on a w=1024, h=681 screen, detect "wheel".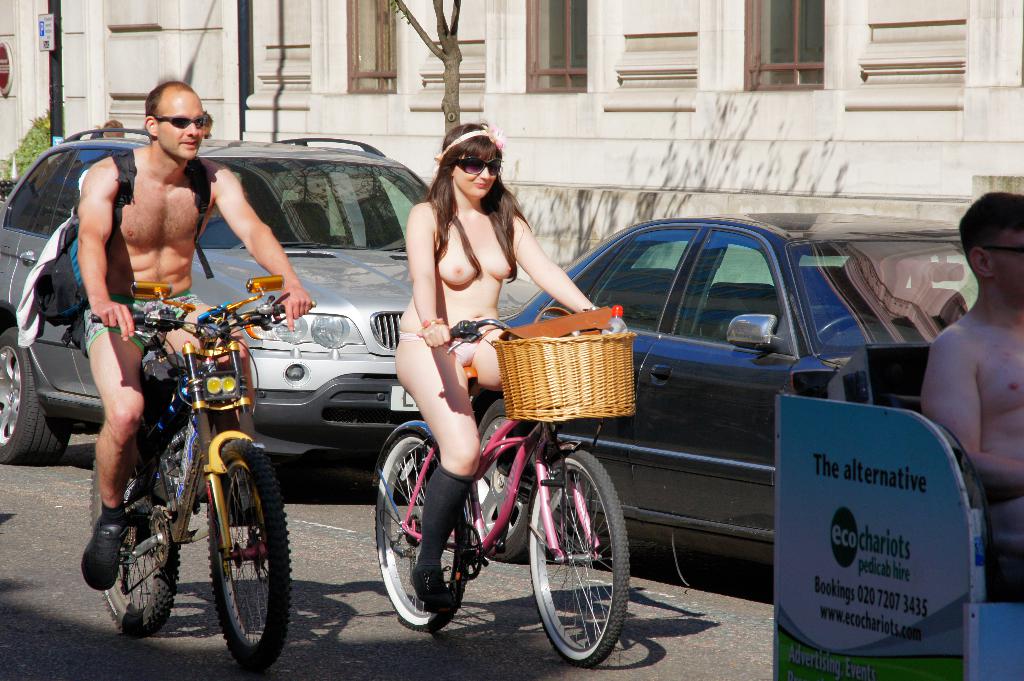
bbox=(524, 443, 628, 667).
